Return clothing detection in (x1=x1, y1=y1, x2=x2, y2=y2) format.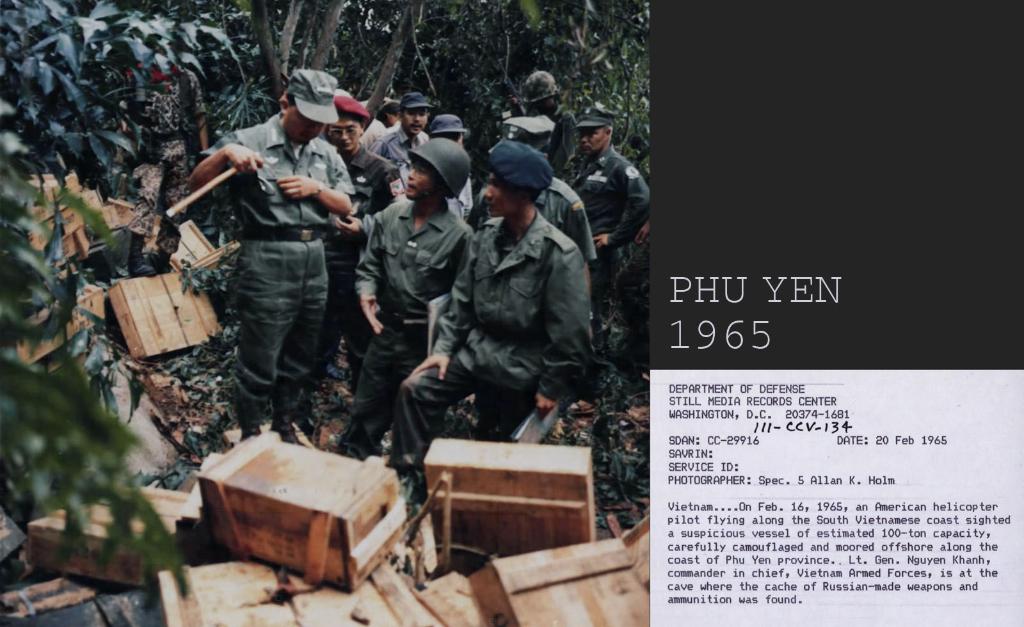
(x1=570, y1=148, x2=649, y2=393).
